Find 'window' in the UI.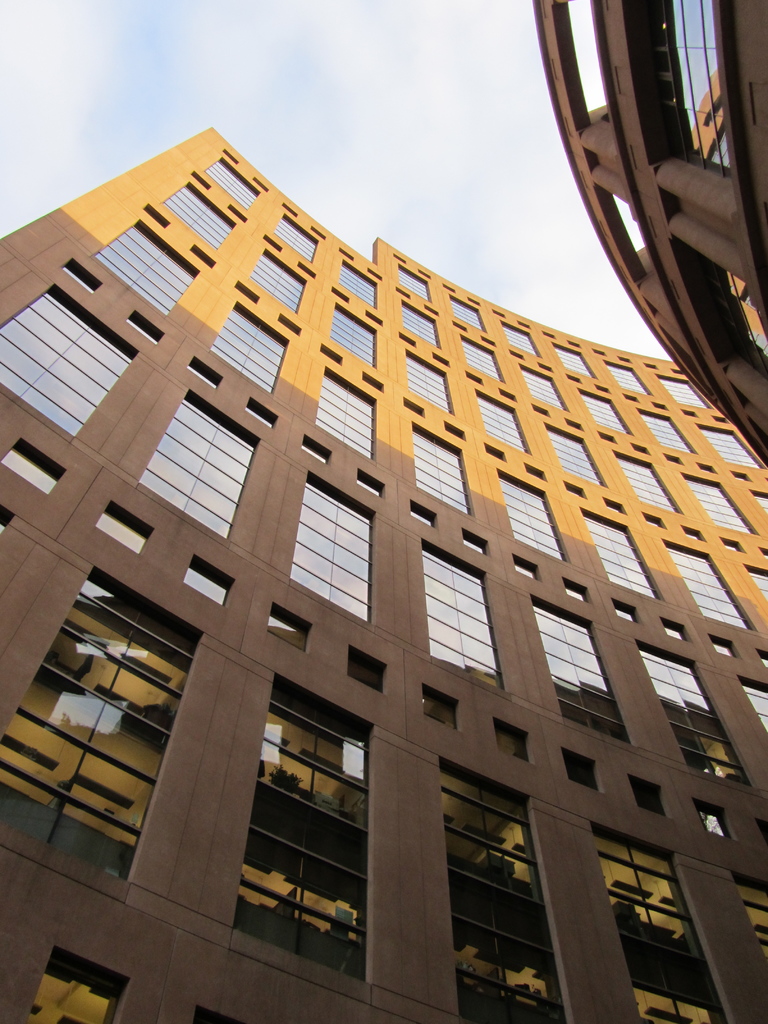
UI element at pyautogui.locateOnScreen(595, 355, 657, 396).
